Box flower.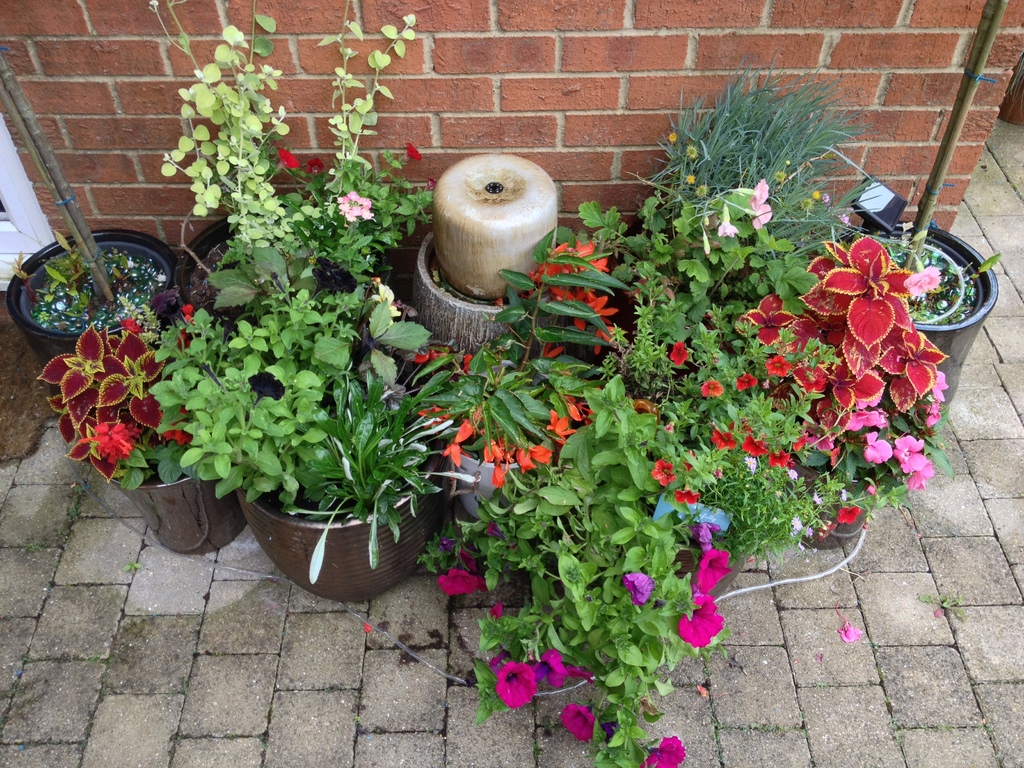
307/155/324/175.
